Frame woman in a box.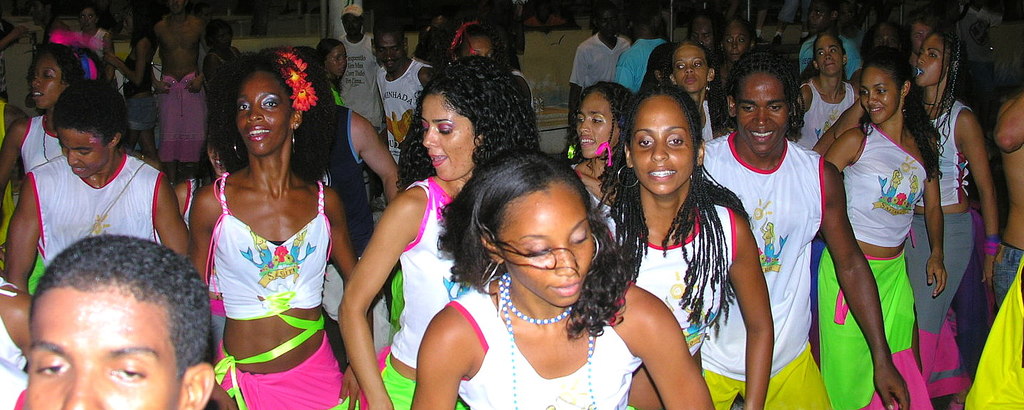
region(338, 50, 541, 409).
